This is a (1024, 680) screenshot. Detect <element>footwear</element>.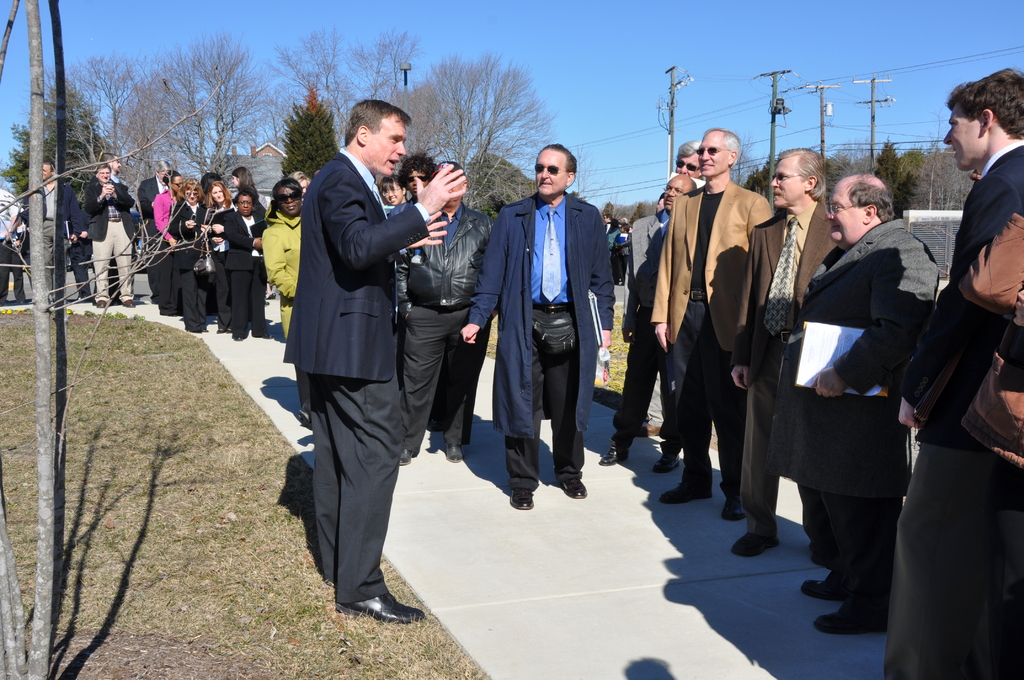
[398,454,410,462].
